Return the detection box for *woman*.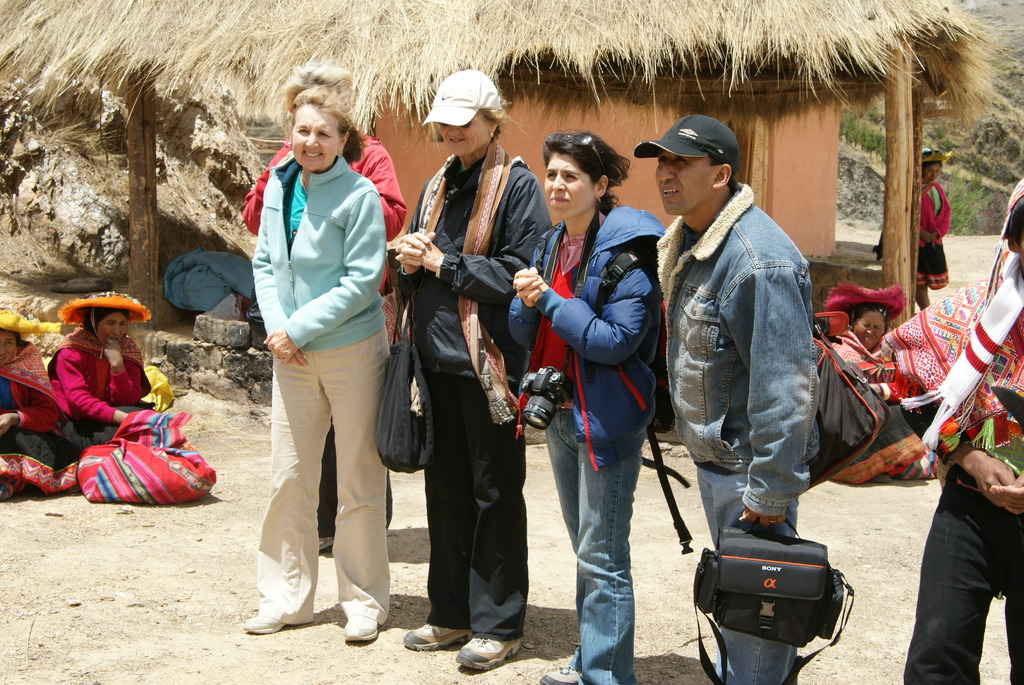
l=0, t=309, r=56, b=496.
